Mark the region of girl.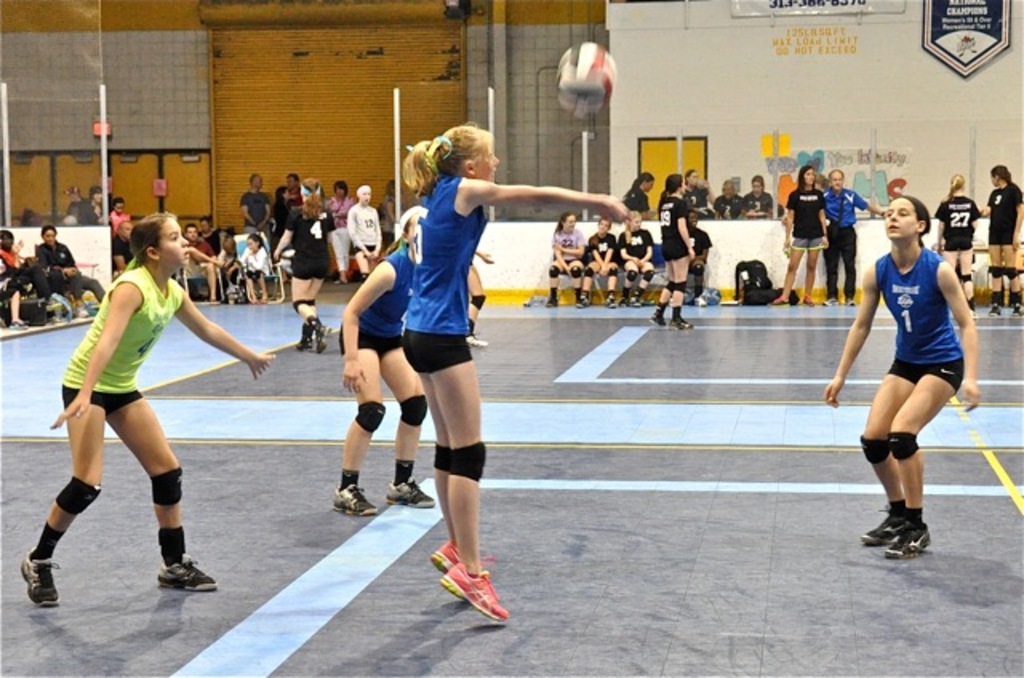
Region: rect(978, 162, 1022, 329).
